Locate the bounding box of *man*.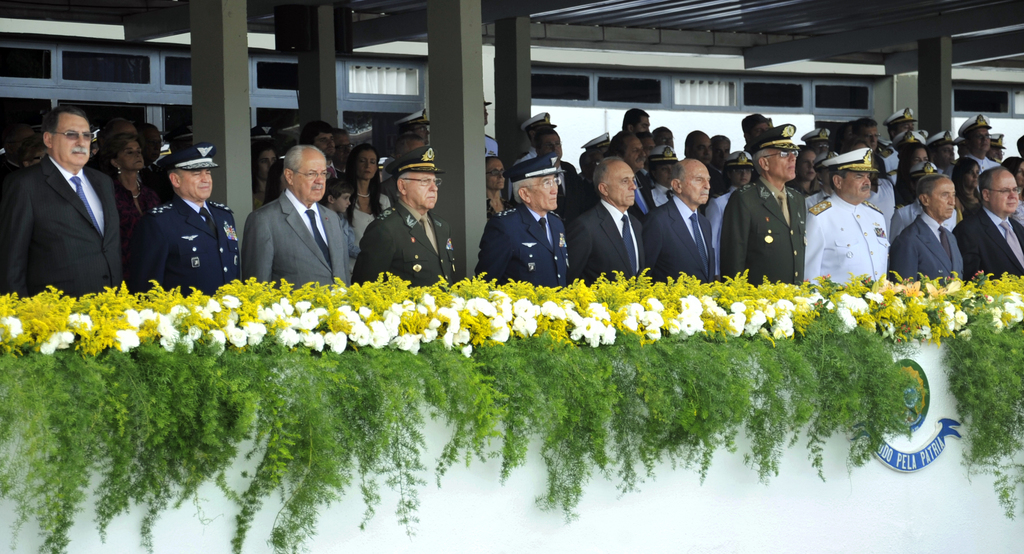
Bounding box: x1=853, y1=120, x2=887, y2=159.
